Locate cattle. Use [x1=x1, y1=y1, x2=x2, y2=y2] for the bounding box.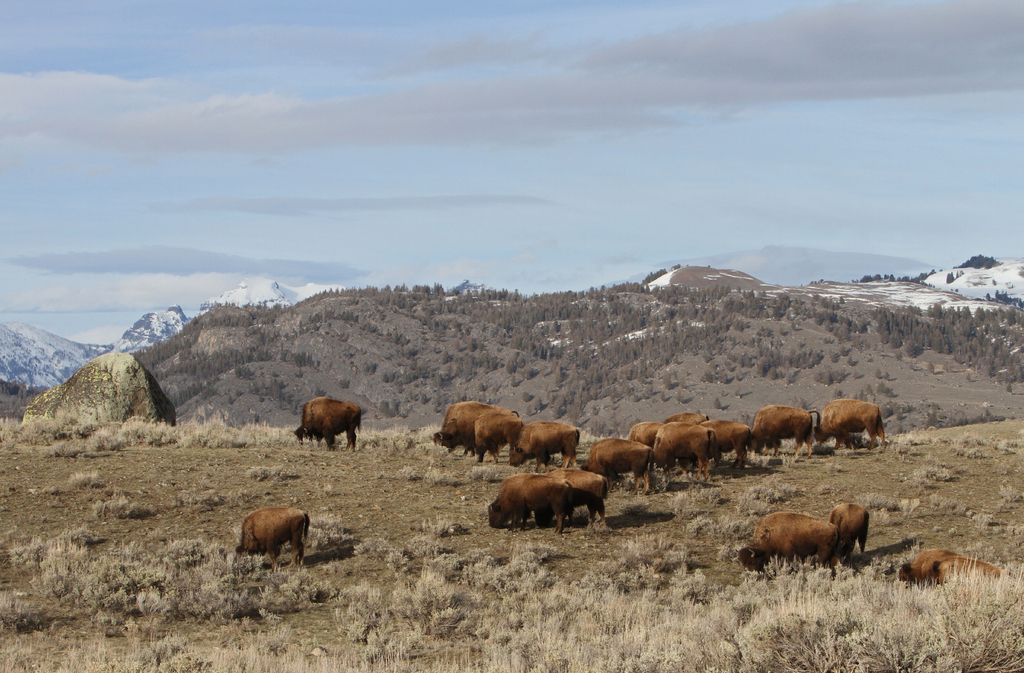
[x1=627, y1=419, x2=659, y2=453].
